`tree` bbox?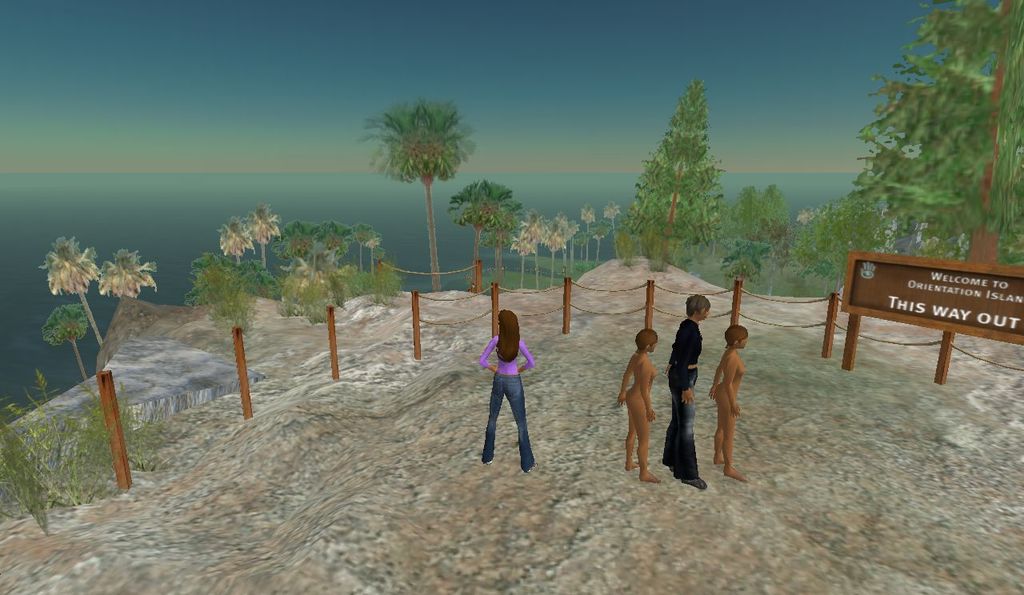
[x1=578, y1=202, x2=602, y2=260]
